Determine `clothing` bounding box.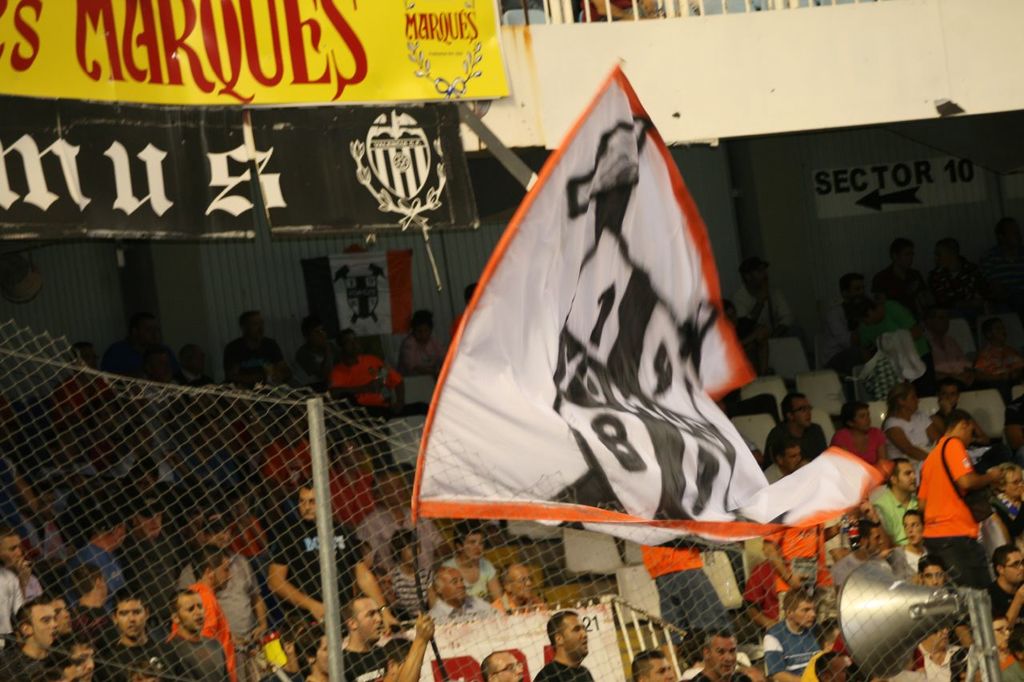
Determined: {"left": 530, "top": 656, "right": 593, "bottom": 681}.
